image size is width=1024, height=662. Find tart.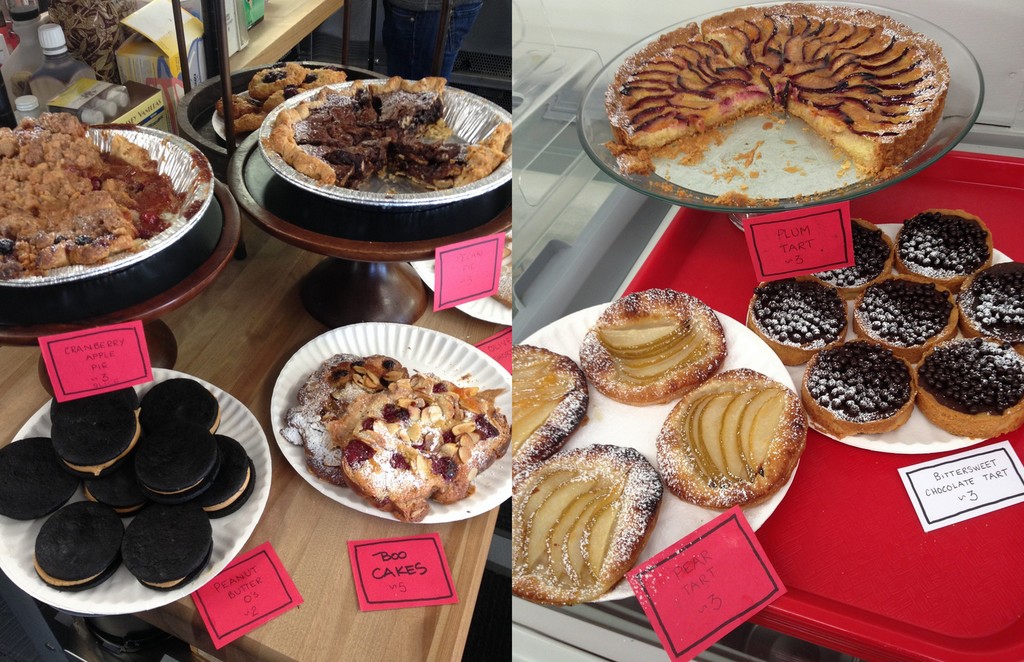
512 445 664 608.
